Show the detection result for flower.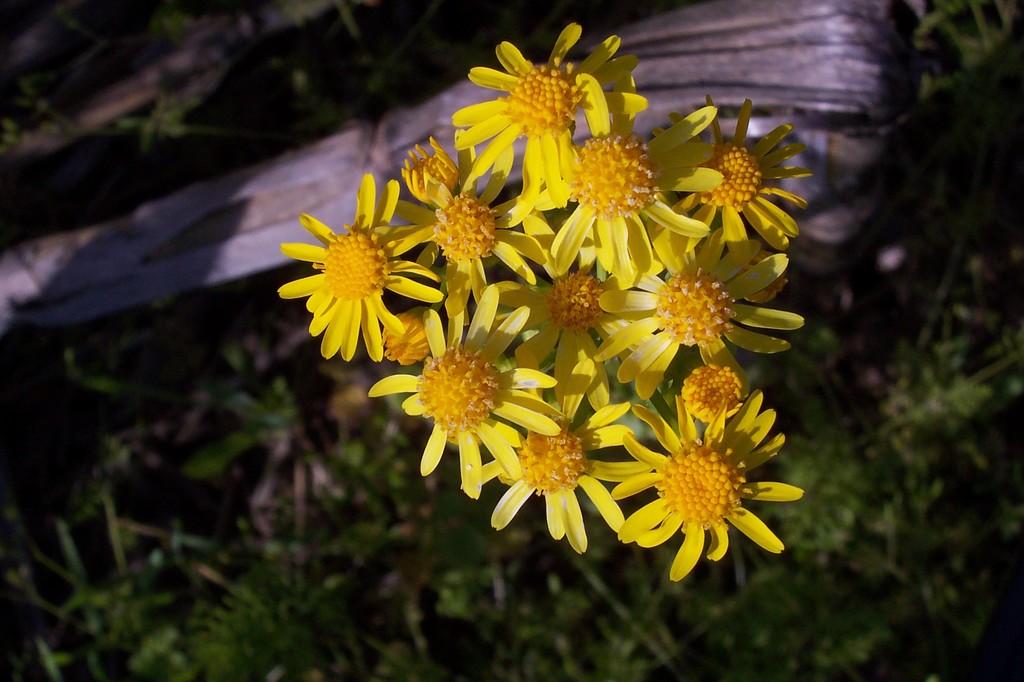
x1=454, y1=21, x2=652, y2=219.
